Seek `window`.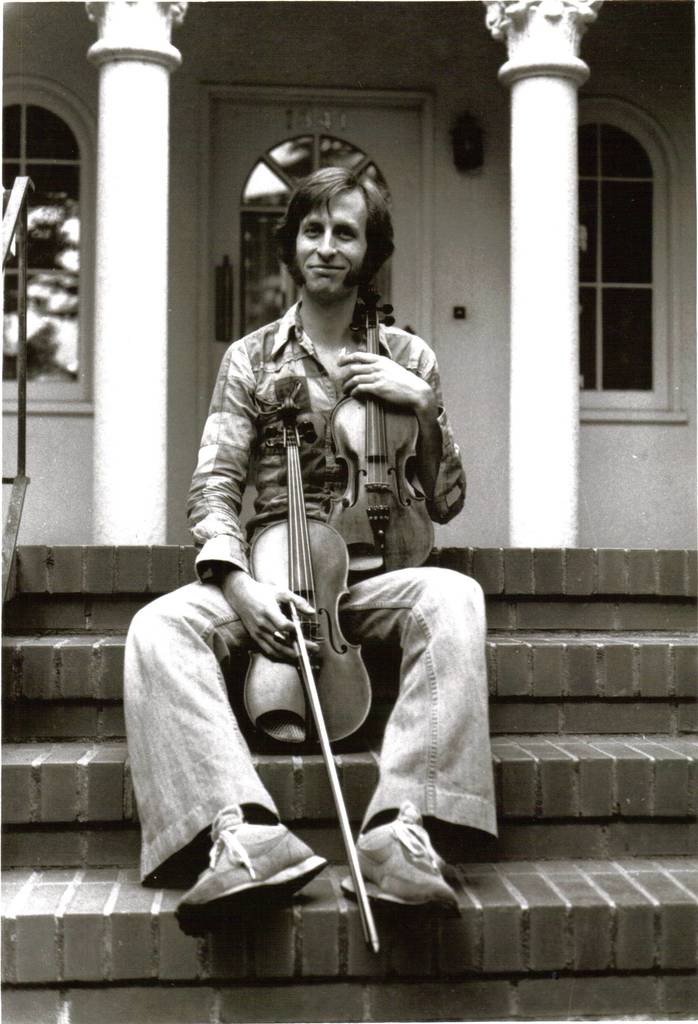
<bbox>560, 74, 673, 430</bbox>.
